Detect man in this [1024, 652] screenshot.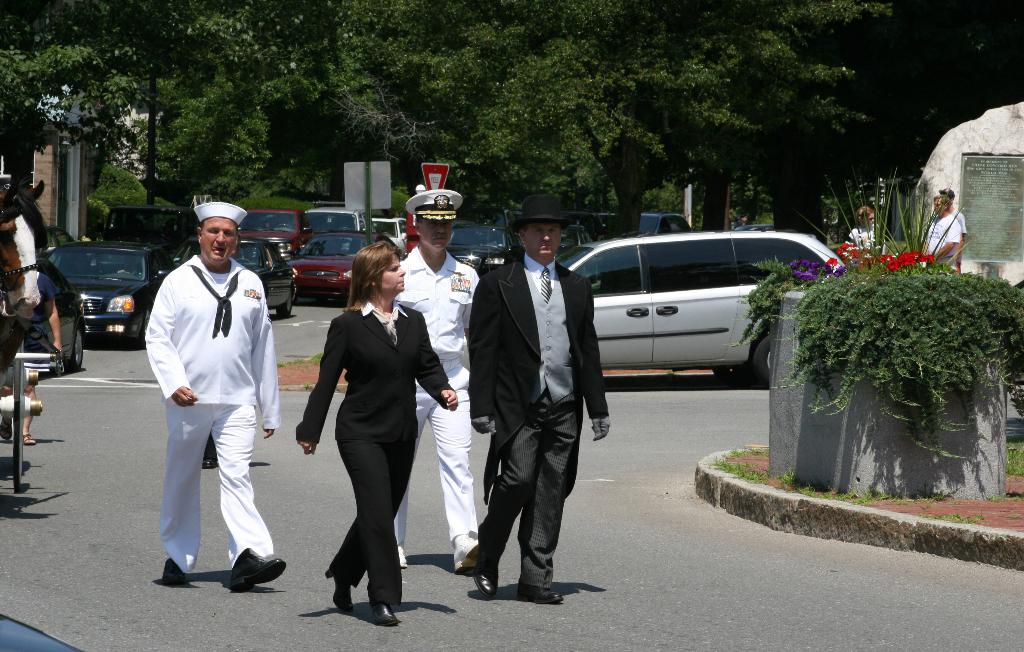
Detection: <region>407, 197, 481, 597</region>.
